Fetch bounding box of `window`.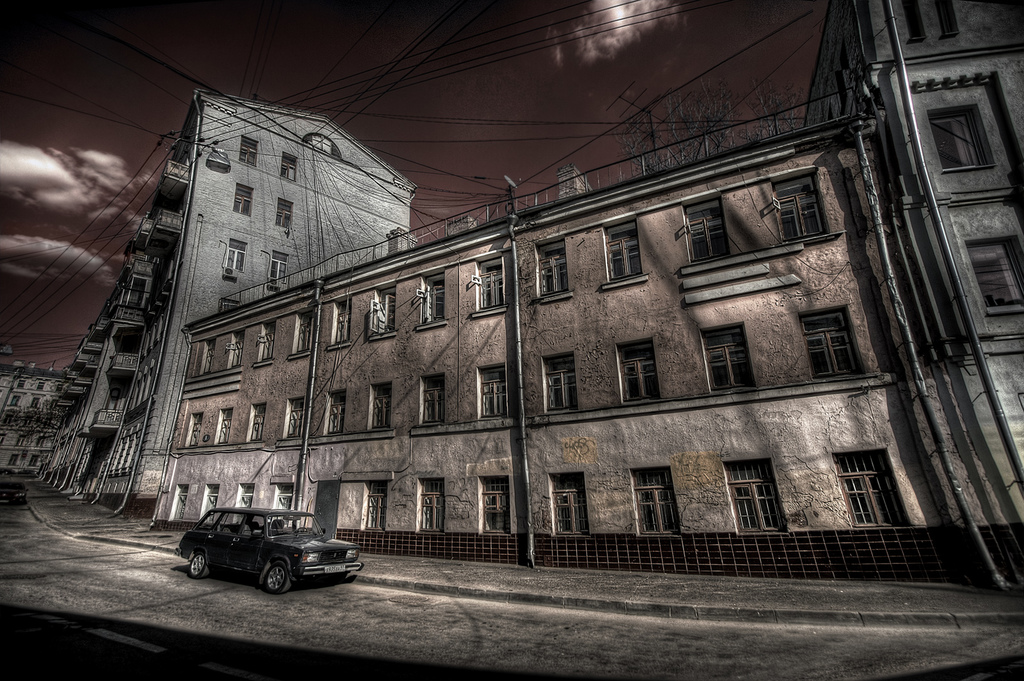
Bbox: [537,241,572,296].
